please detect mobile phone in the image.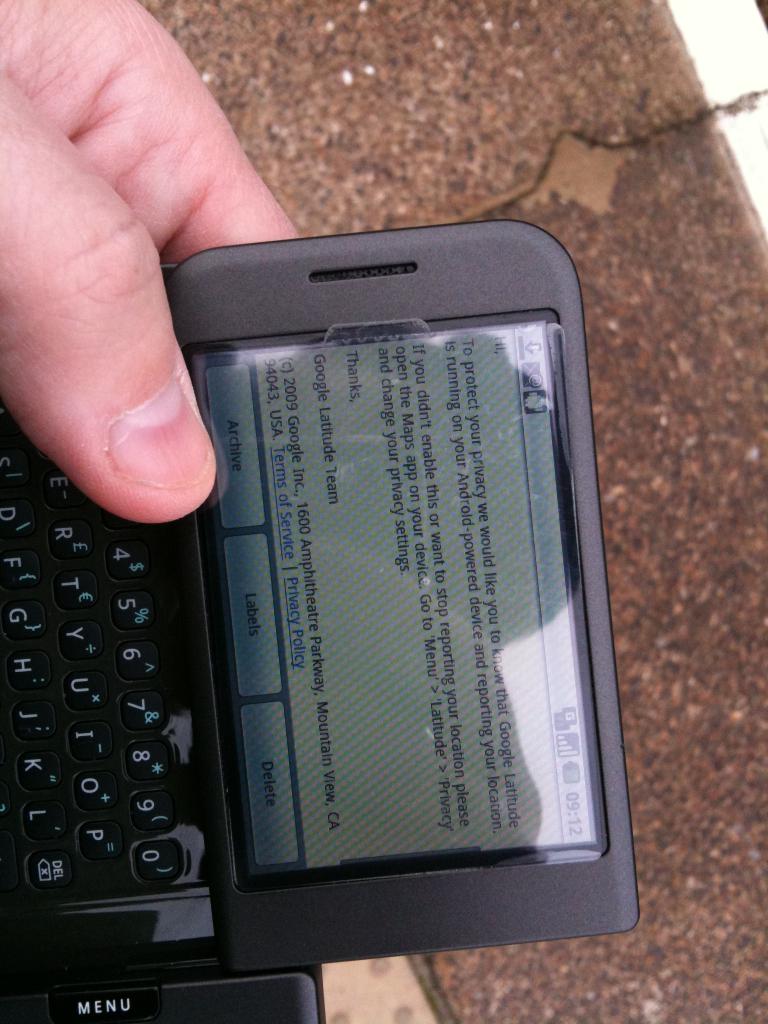
[0, 214, 643, 1023].
